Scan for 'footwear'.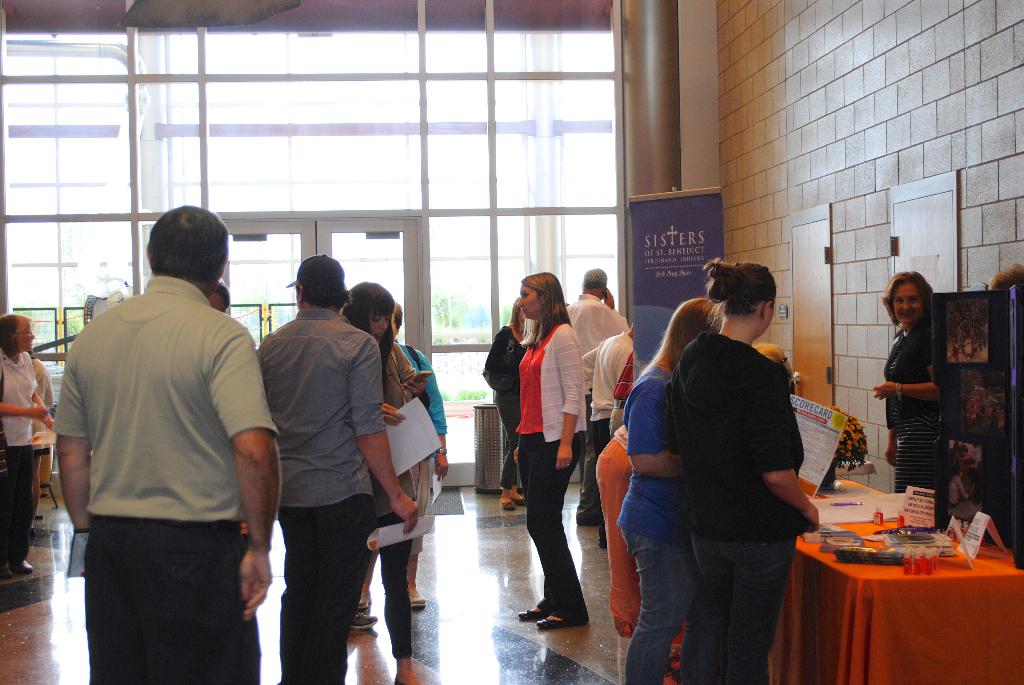
Scan result: 349 615 376 631.
